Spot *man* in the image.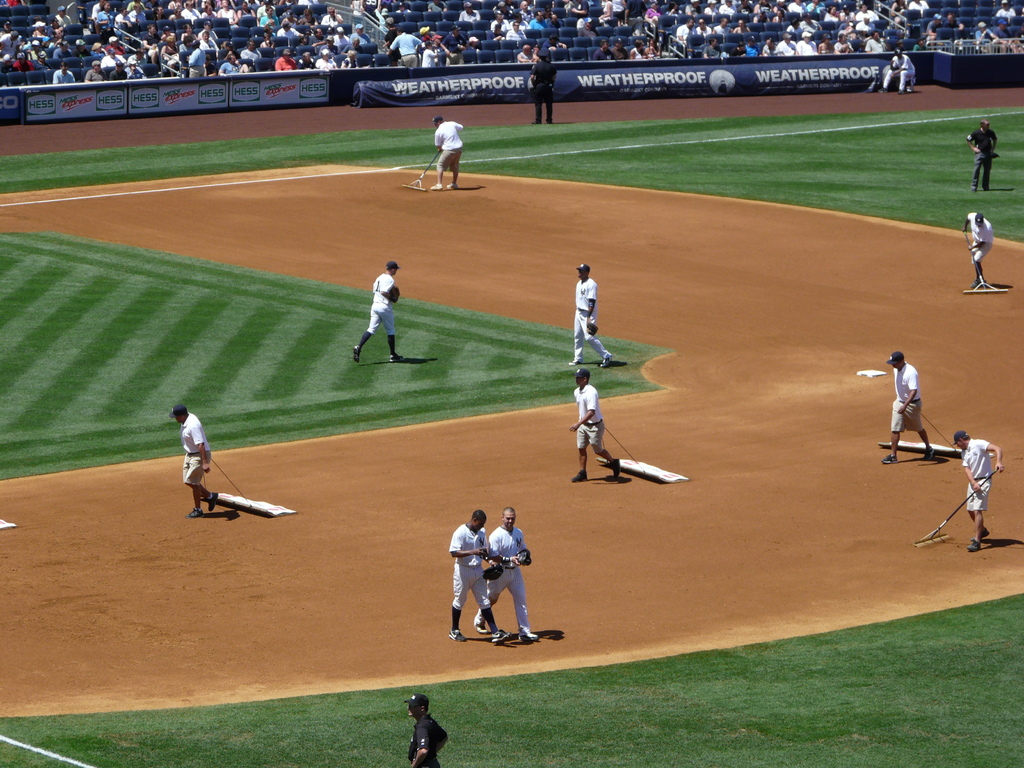
*man* found at pyautogui.locateOnScreen(531, 54, 556, 131).
